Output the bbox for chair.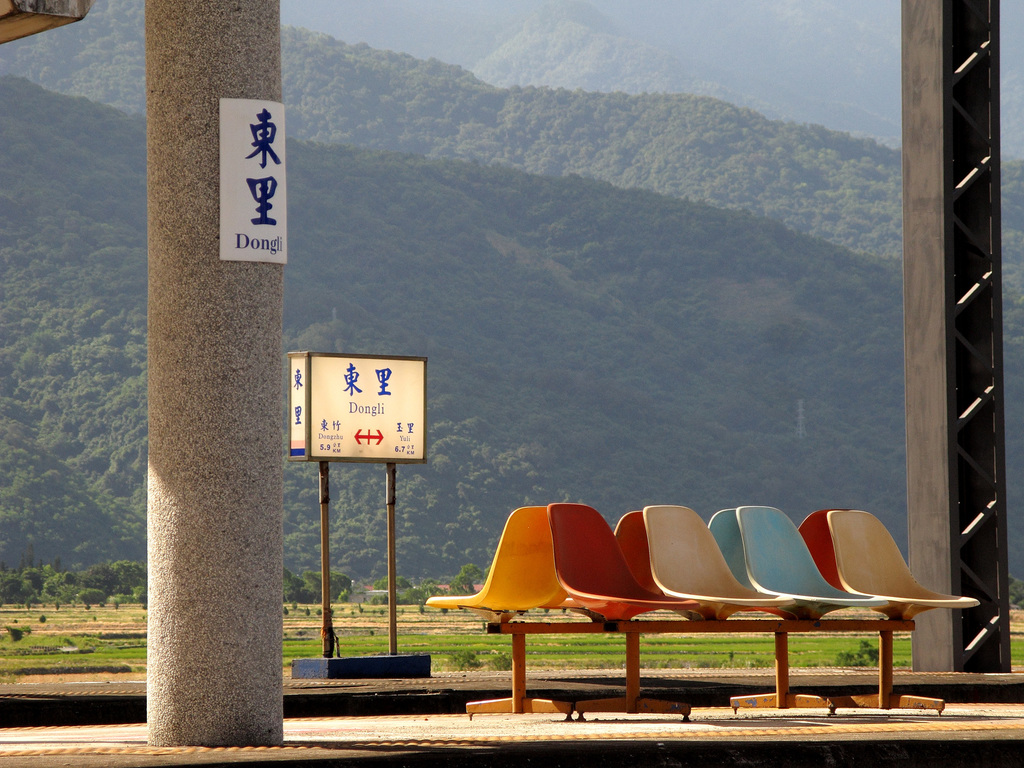
(826, 509, 977, 712).
